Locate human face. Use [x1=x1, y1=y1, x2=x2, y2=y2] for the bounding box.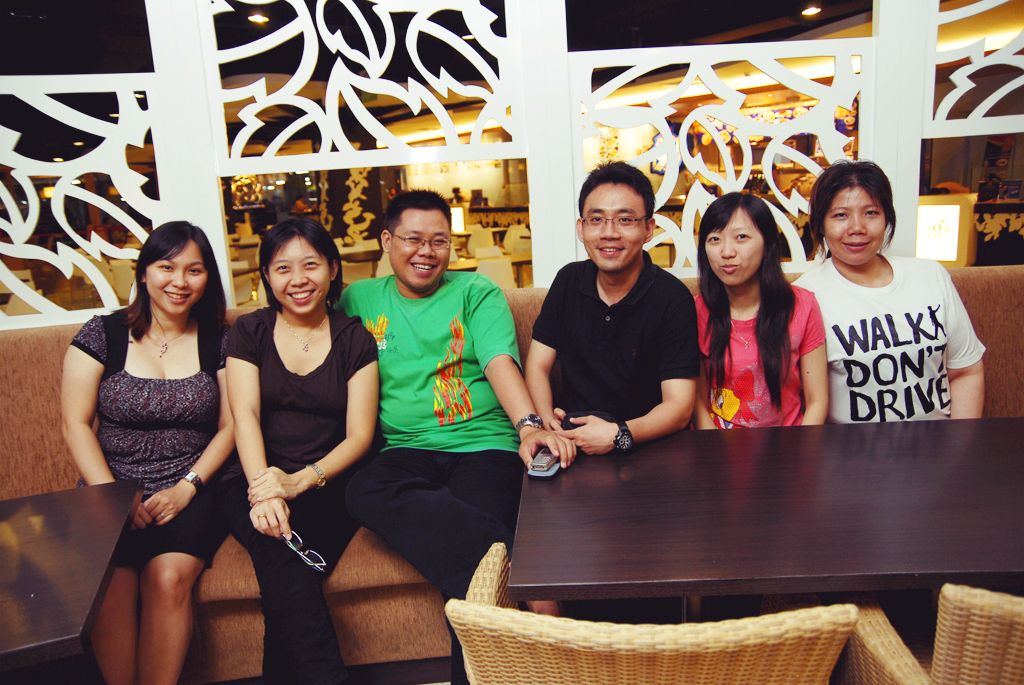
[x1=389, y1=210, x2=454, y2=290].
